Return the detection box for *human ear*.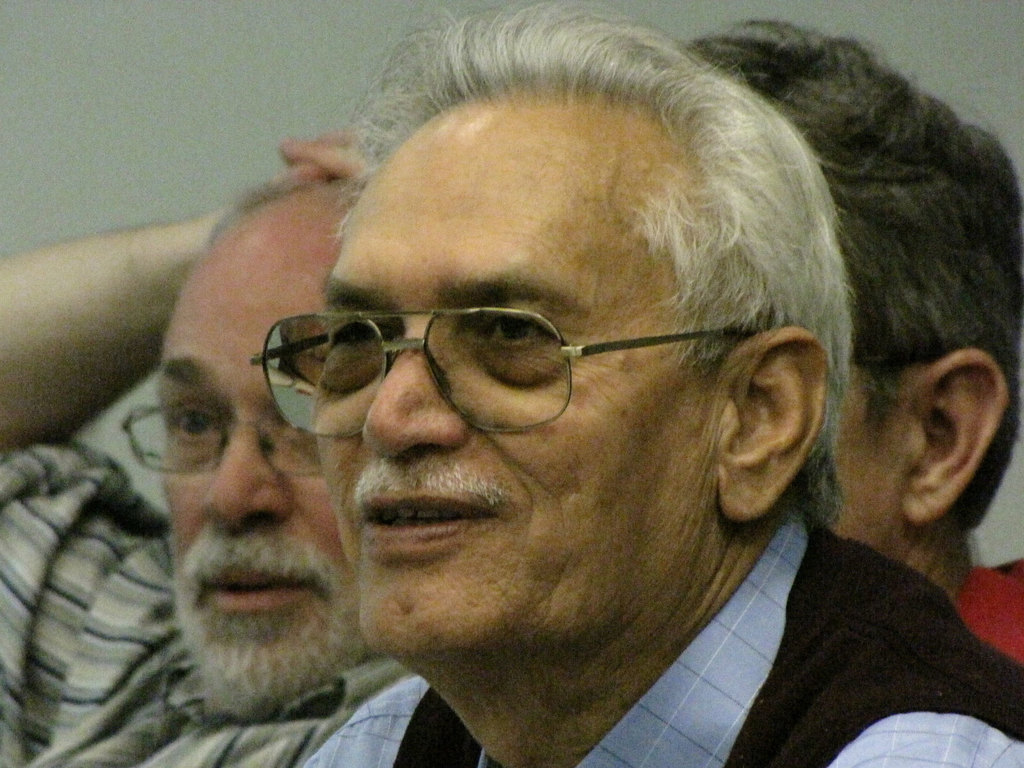
box=[902, 344, 1011, 525].
